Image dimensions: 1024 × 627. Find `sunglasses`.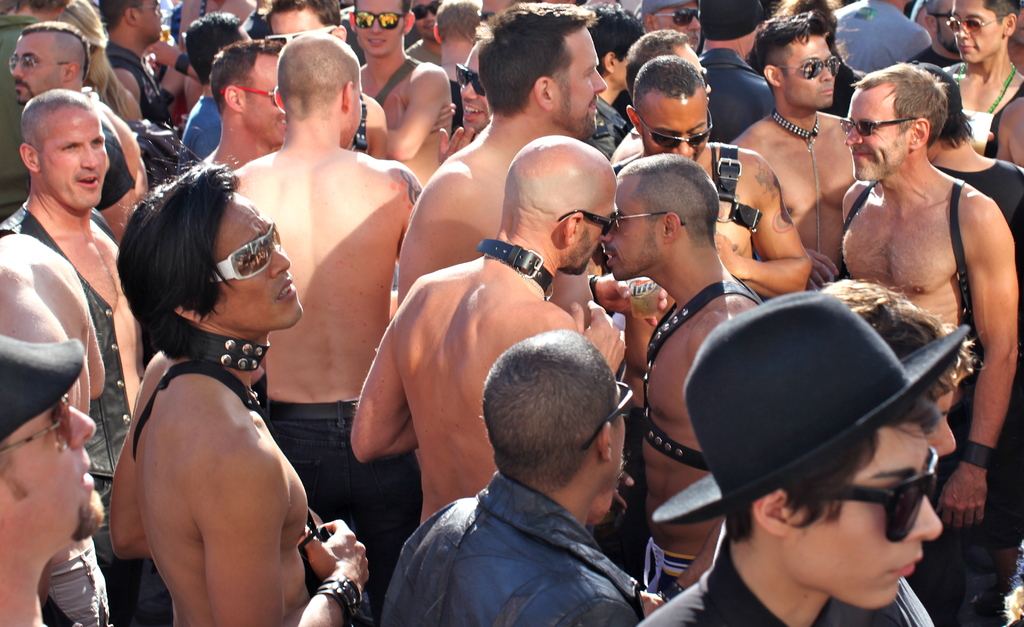
rect(655, 8, 703, 24).
